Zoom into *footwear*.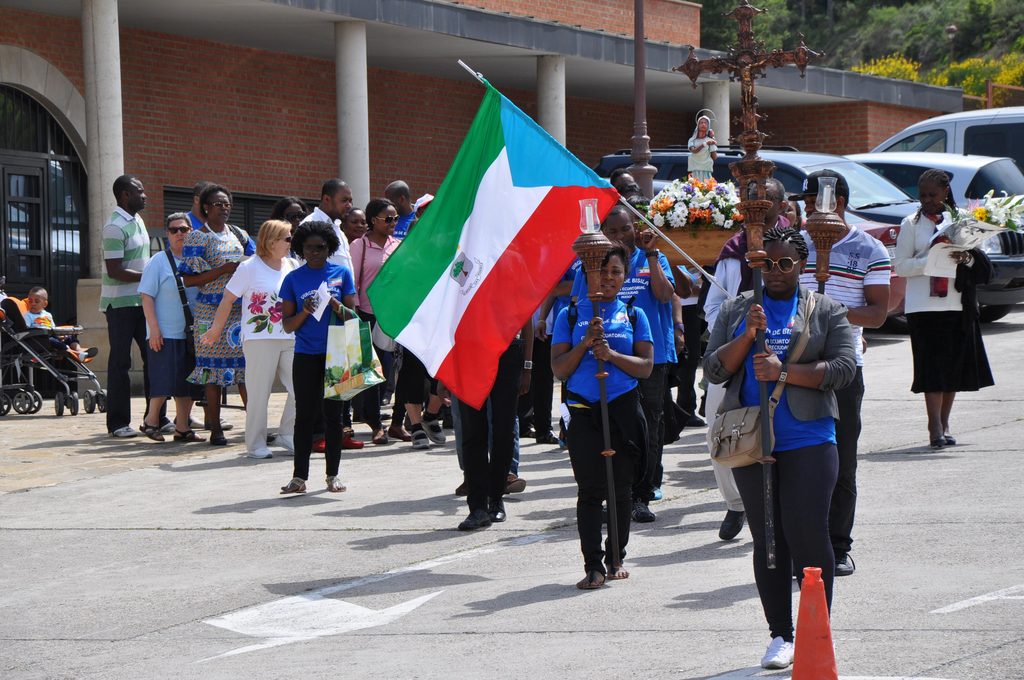
Zoom target: detection(458, 512, 491, 531).
